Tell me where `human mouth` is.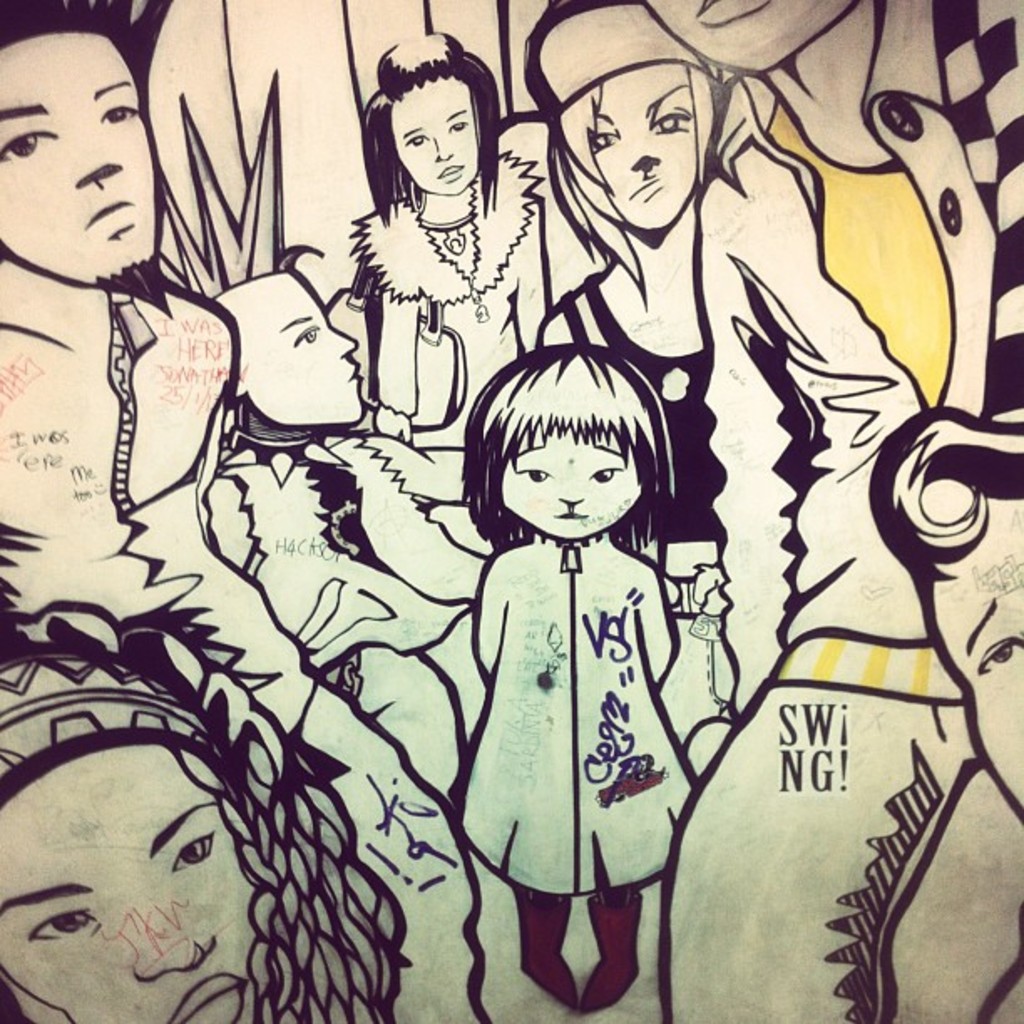
`human mouth` is at left=554, top=517, right=582, bottom=520.
